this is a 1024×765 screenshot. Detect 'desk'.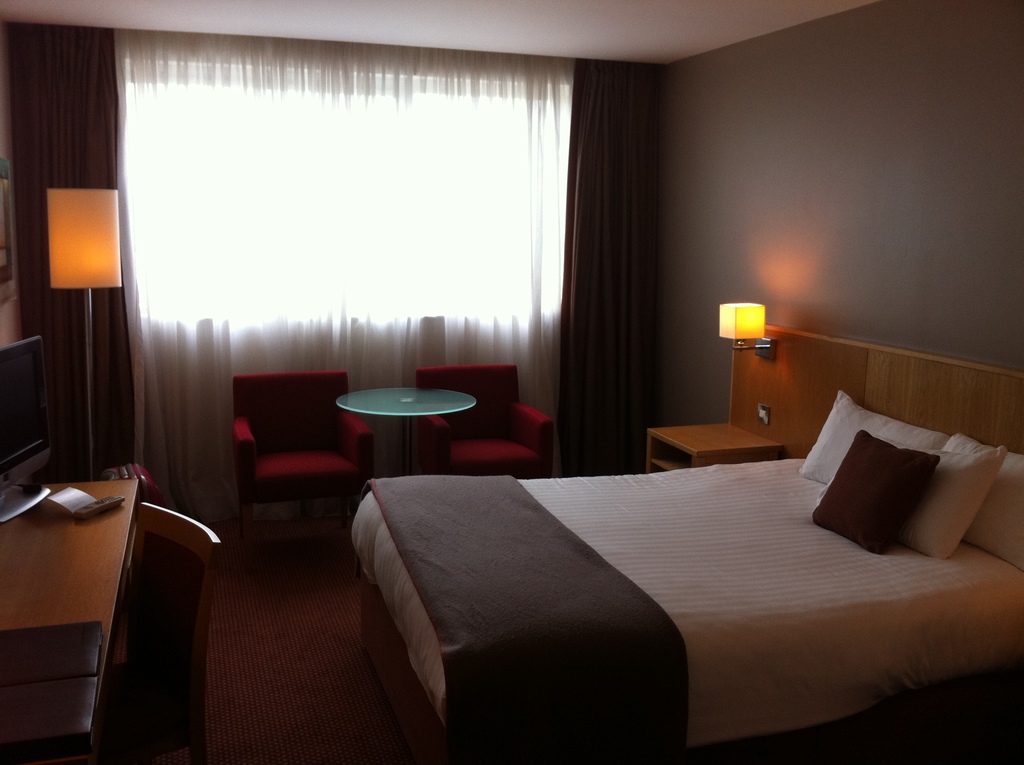
(0, 453, 197, 745).
